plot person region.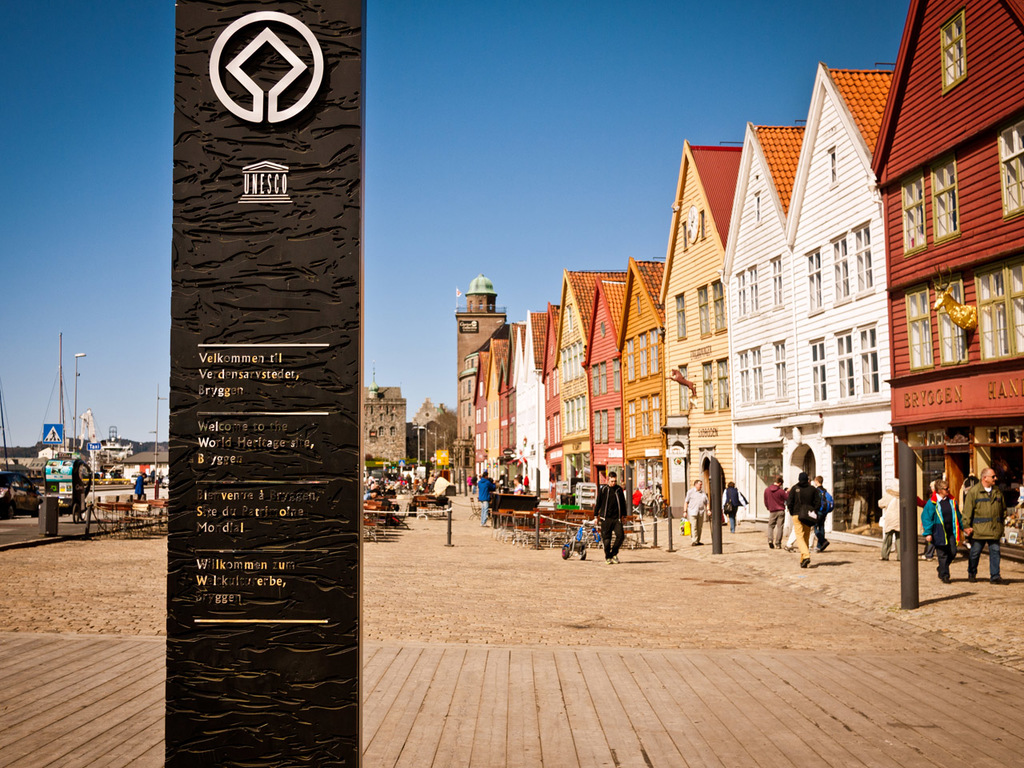
Plotted at box(790, 461, 843, 569).
